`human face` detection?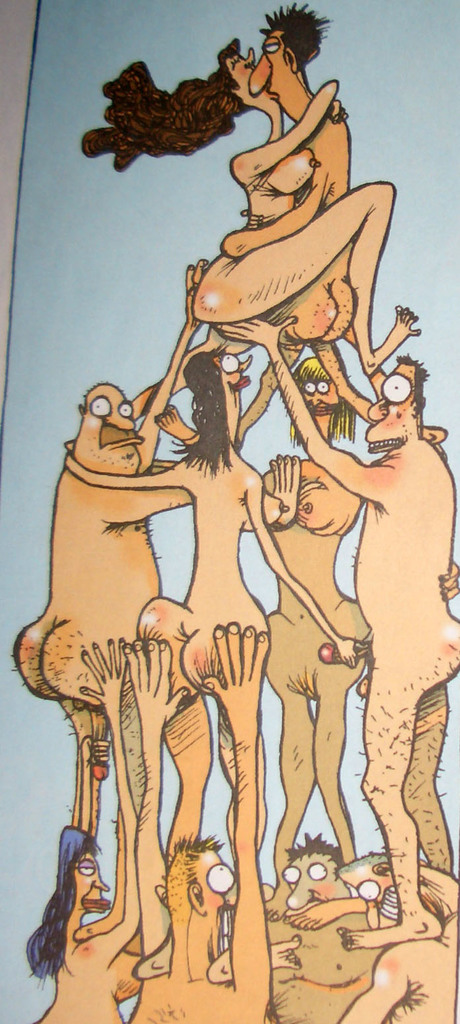
(272, 846, 349, 912)
